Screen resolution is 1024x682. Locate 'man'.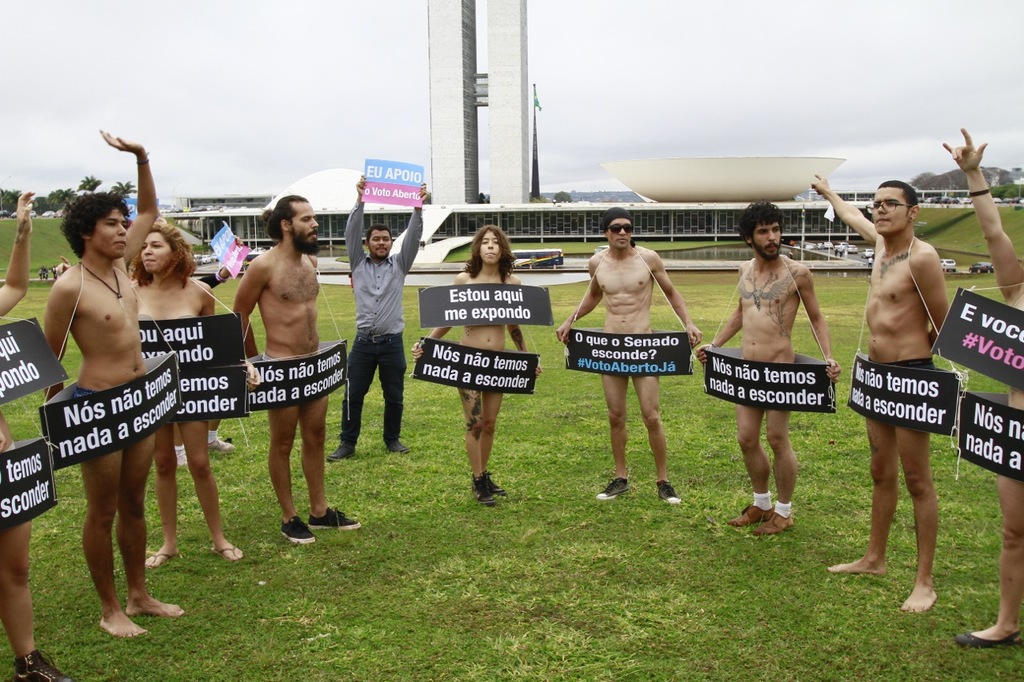
box=[558, 209, 702, 506].
